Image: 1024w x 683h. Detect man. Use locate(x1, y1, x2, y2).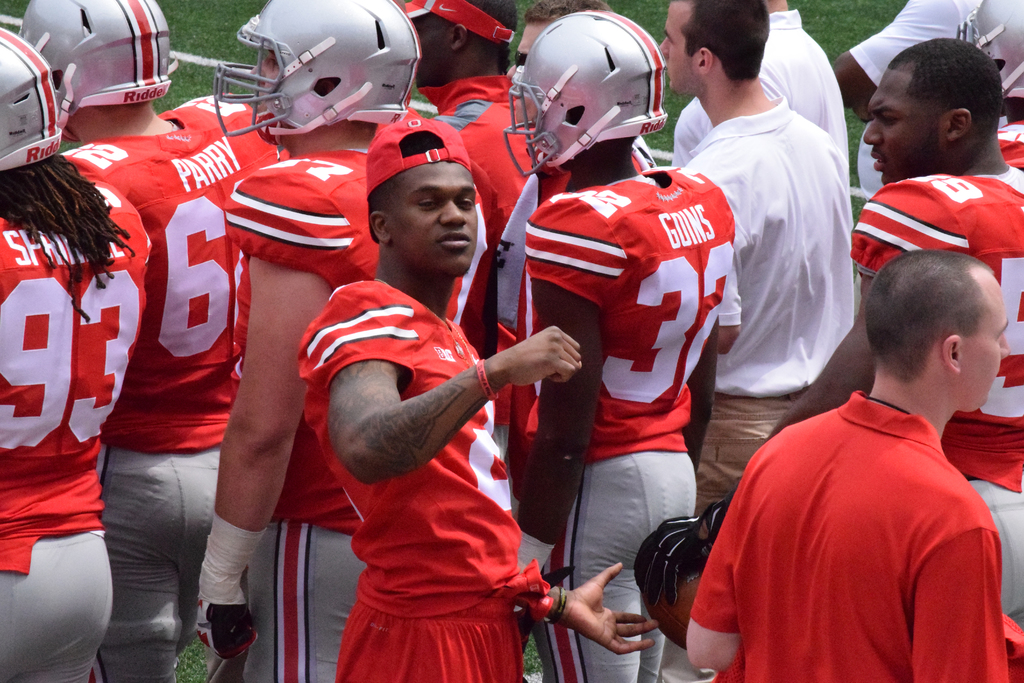
locate(671, 0, 861, 254).
